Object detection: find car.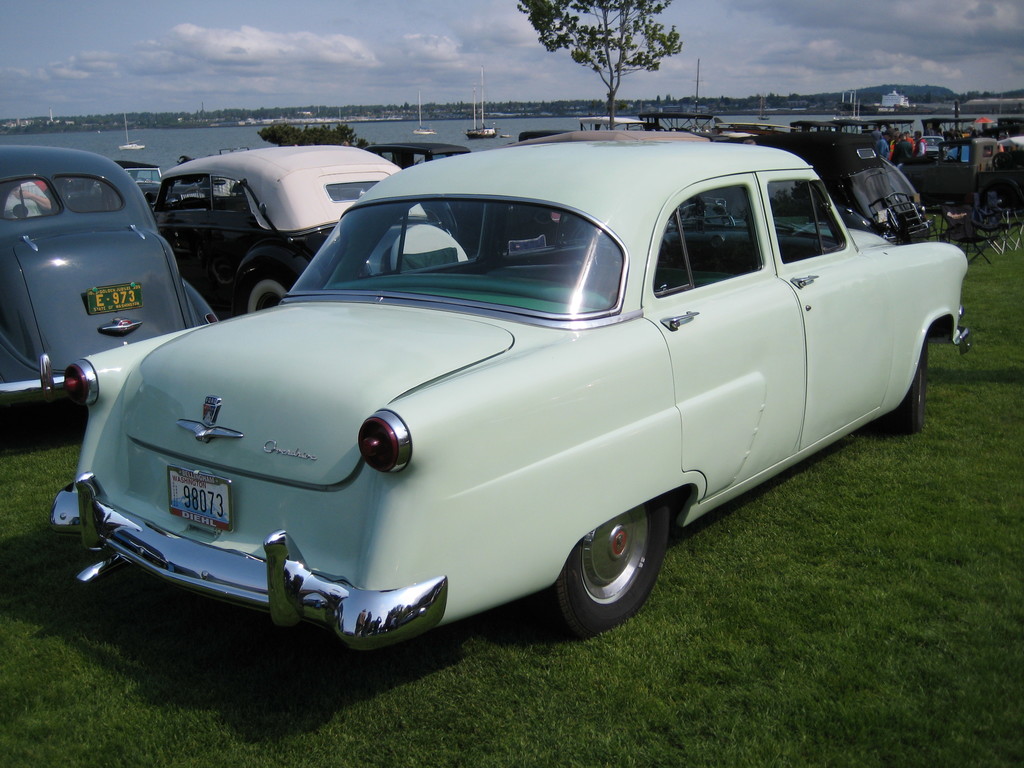
bbox(702, 141, 936, 246).
